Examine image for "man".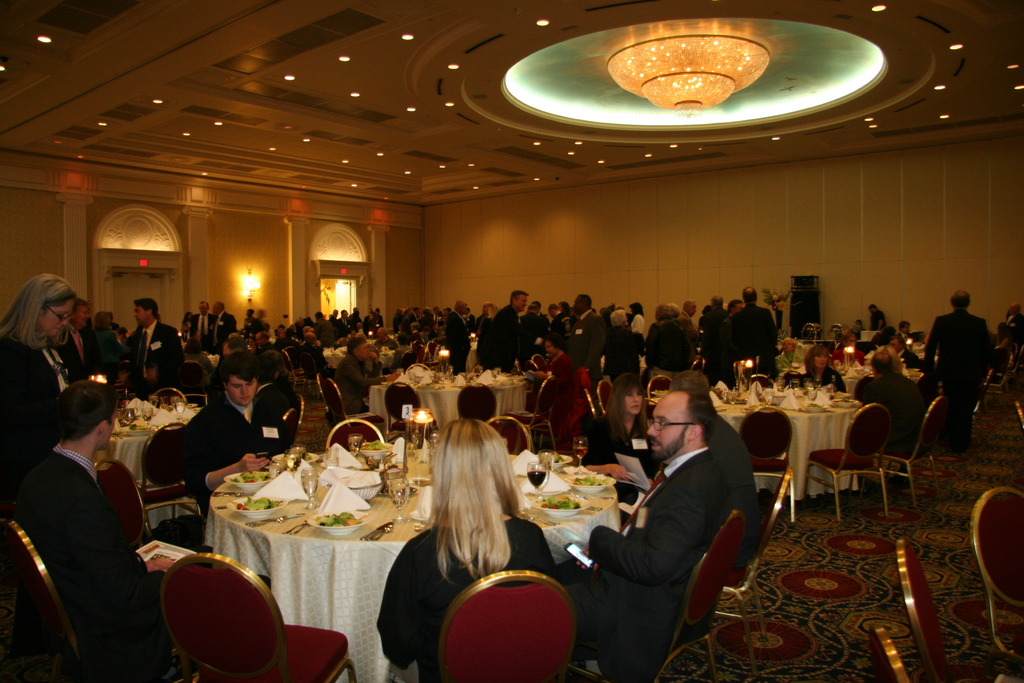
Examination result: detection(845, 343, 923, 457).
